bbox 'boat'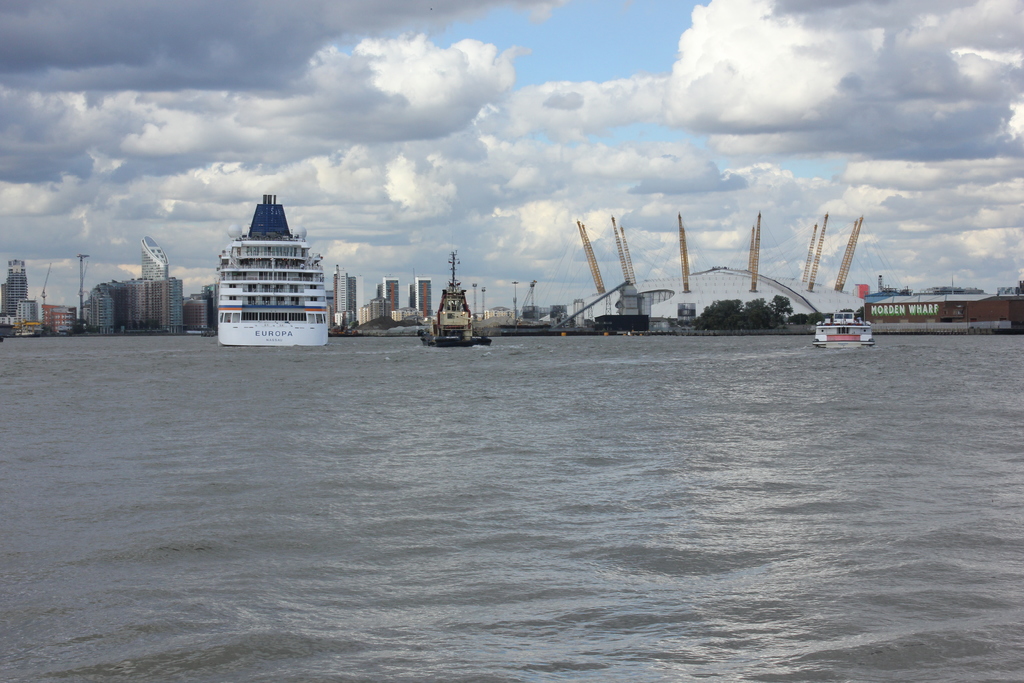
200:188:345:348
